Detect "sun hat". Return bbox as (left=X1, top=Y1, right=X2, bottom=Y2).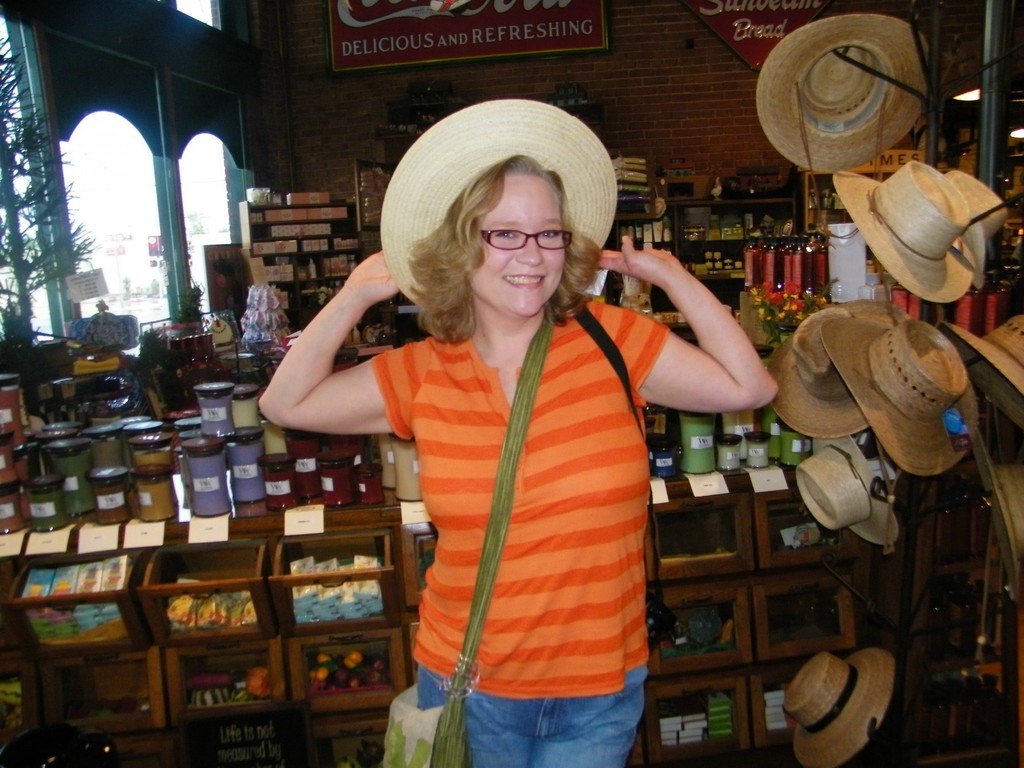
(left=783, top=651, right=898, bottom=767).
